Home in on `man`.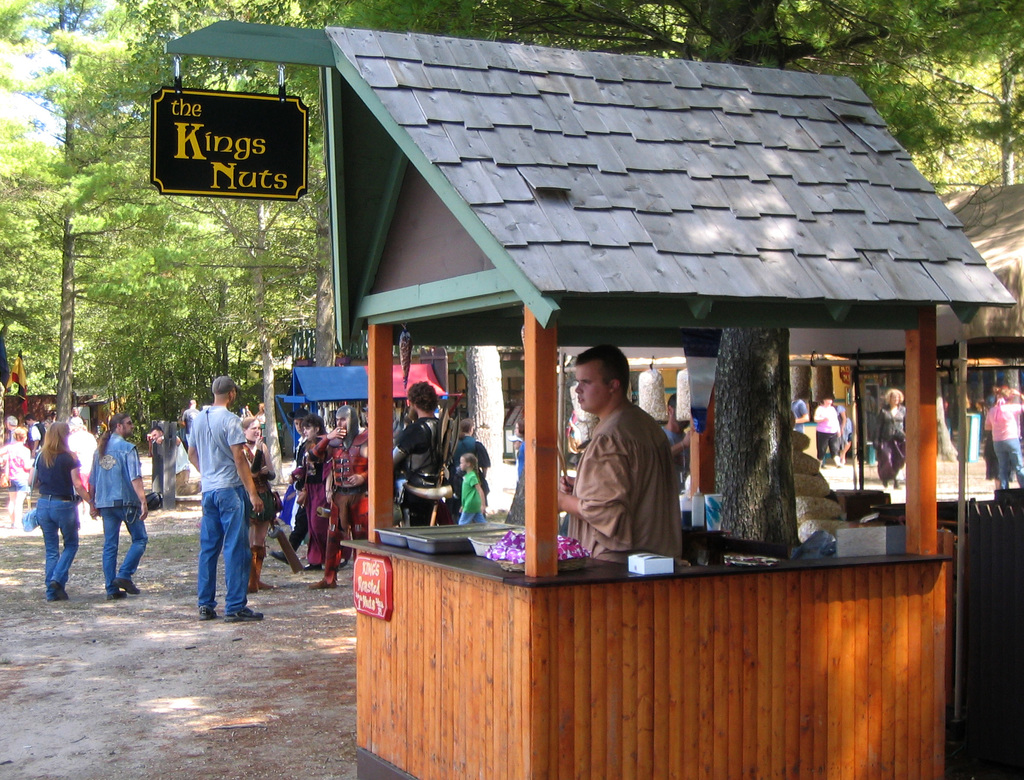
Homed in at 297/395/374/579.
